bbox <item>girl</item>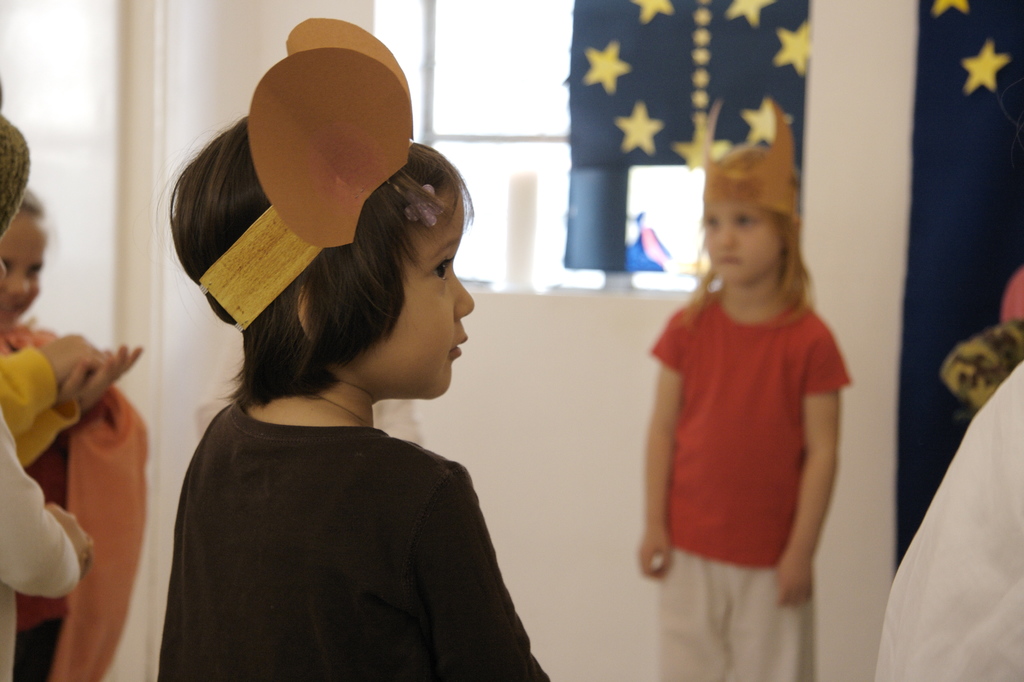
detection(156, 15, 549, 681)
